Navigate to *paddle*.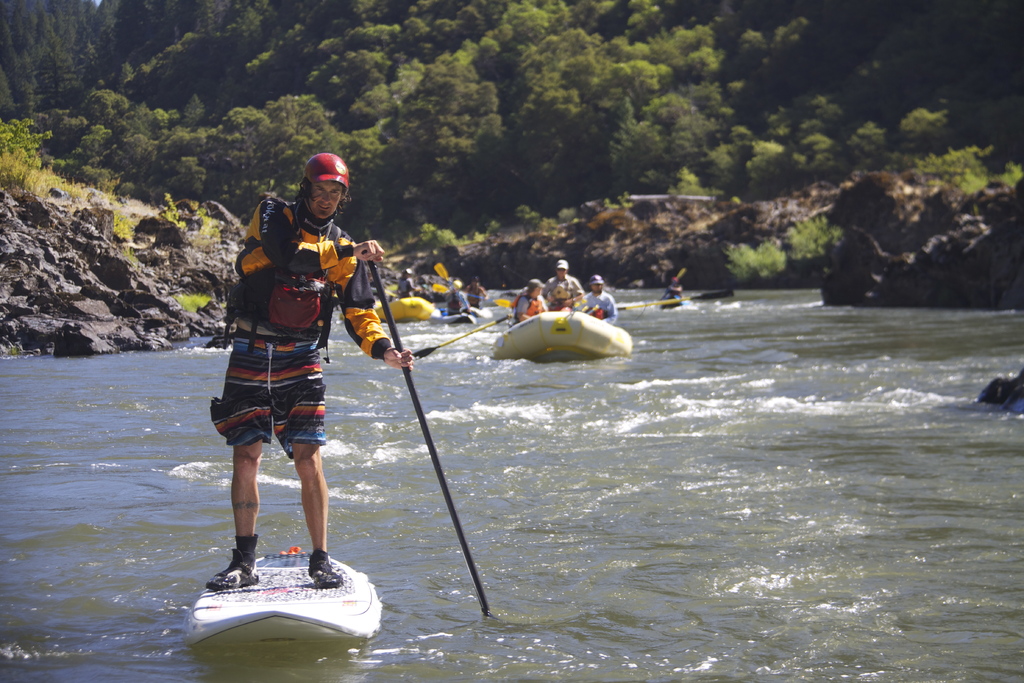
Navigation target: bbox=[371, 265, 492, 614].
